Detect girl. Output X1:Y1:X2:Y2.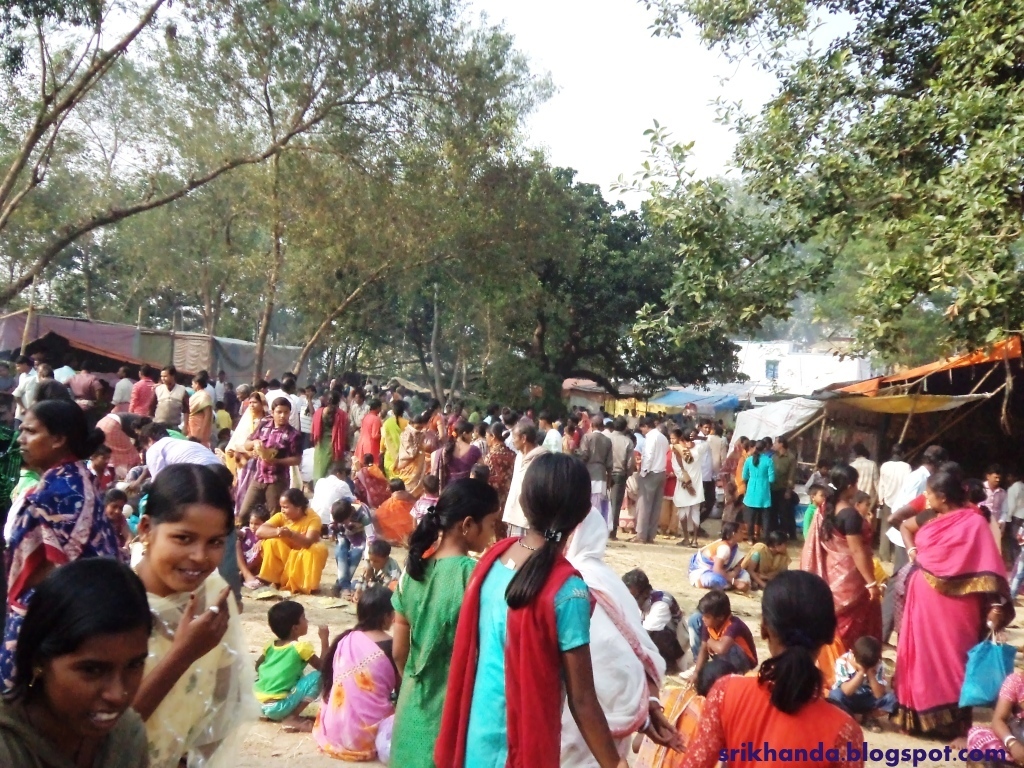
736:436:774:541.
